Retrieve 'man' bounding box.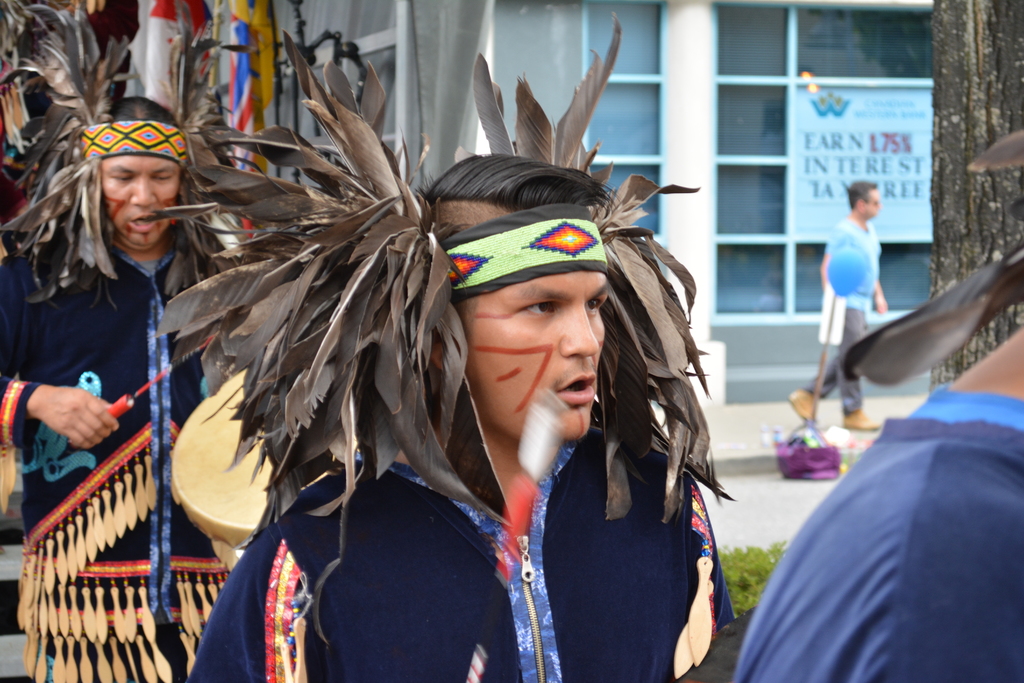
Bounding box: 142, 113, 732, 662.
